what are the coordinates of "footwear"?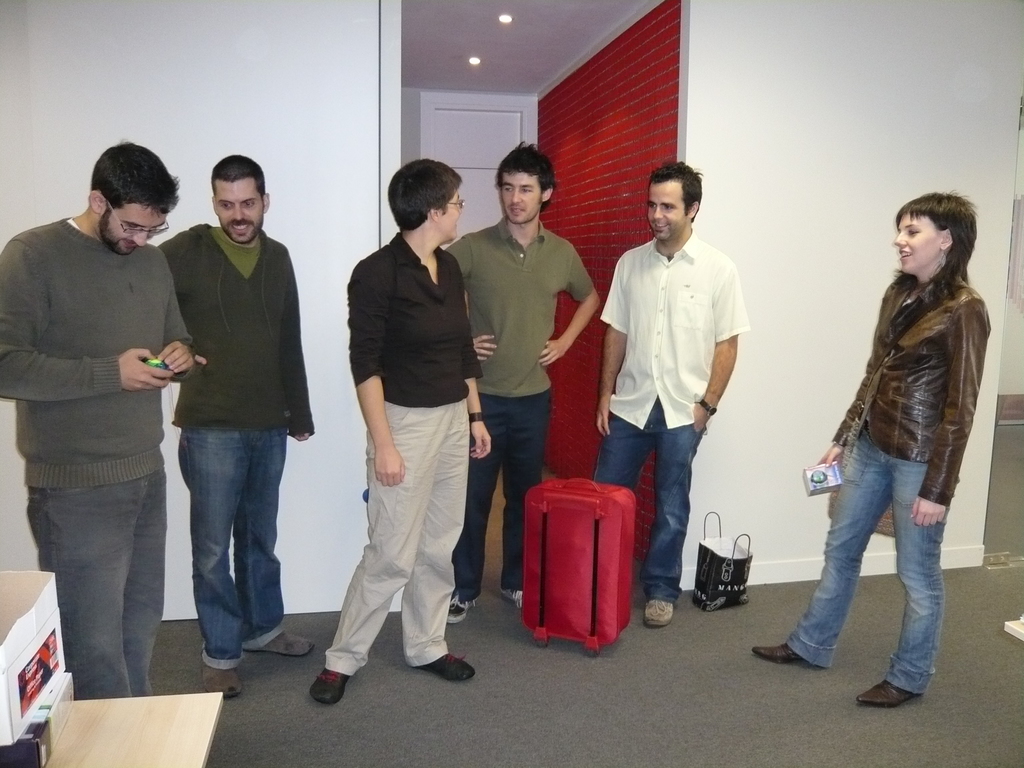
[left=201, top=660, right=239, bottom=700].
